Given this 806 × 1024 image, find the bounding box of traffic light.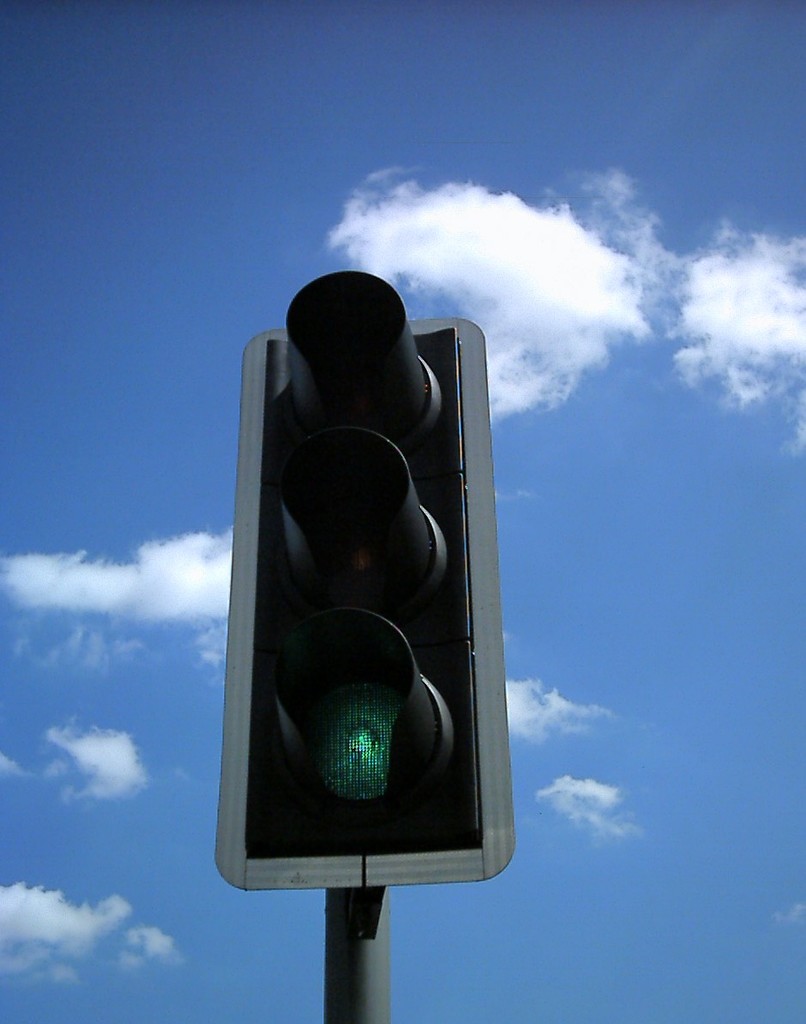
x1=212, y1=271, x2=517, y2=892.
